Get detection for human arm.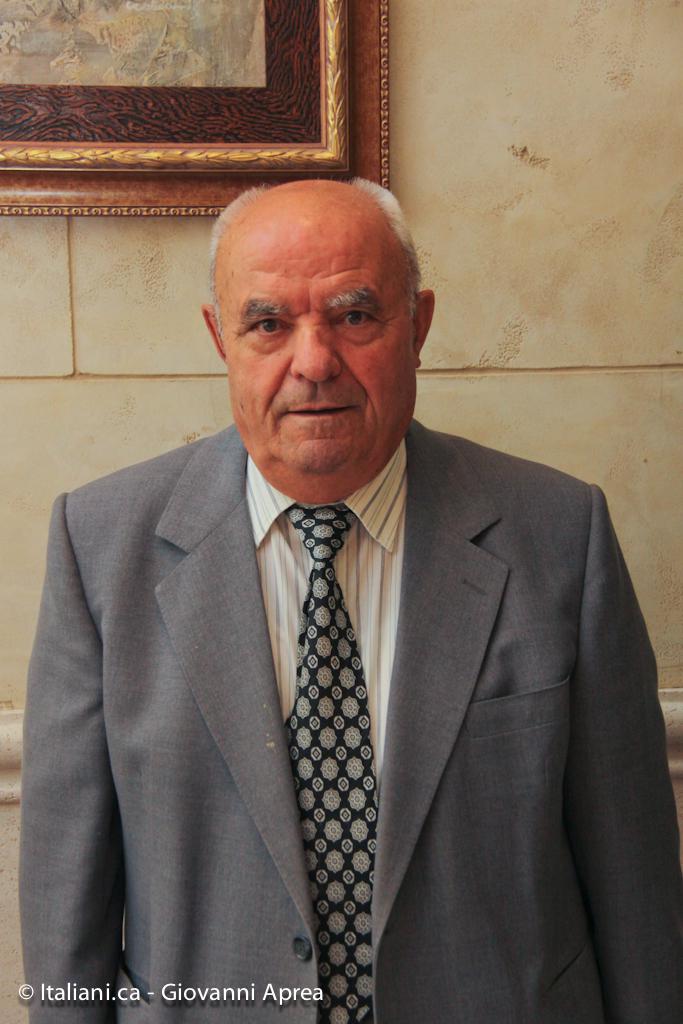
Detection: [17, 491, 116, 1023].
